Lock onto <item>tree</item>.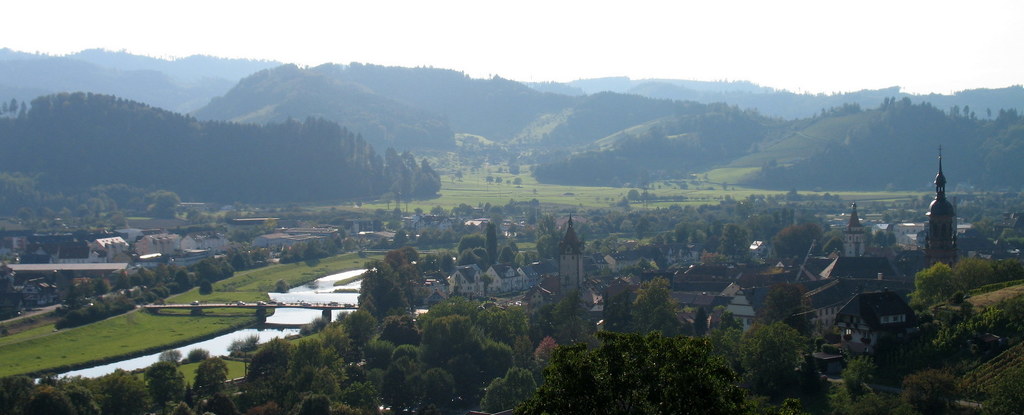
Locked: (left=512, top=179, right=522, bottom=184).
